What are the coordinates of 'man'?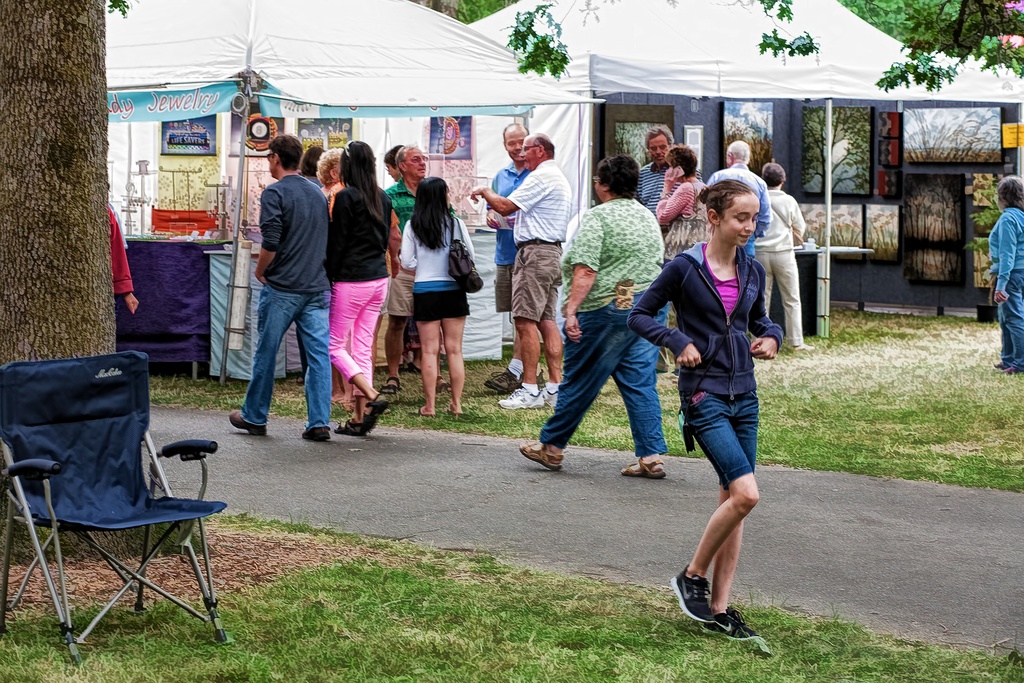
<box>701,142,774,257</box>.
